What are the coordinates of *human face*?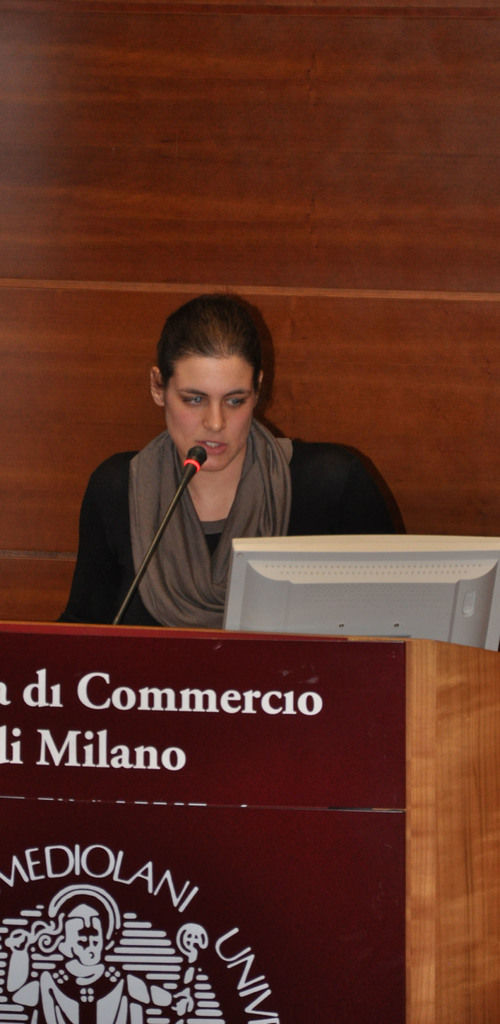
65,900,106,967.
